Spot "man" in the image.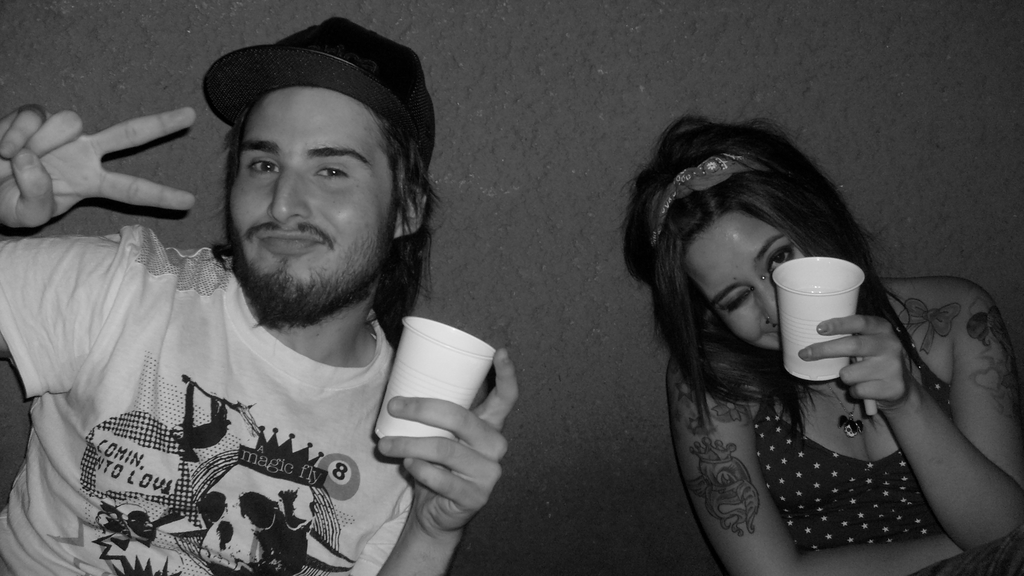
"man" found at (0, 17, 523, 575).
